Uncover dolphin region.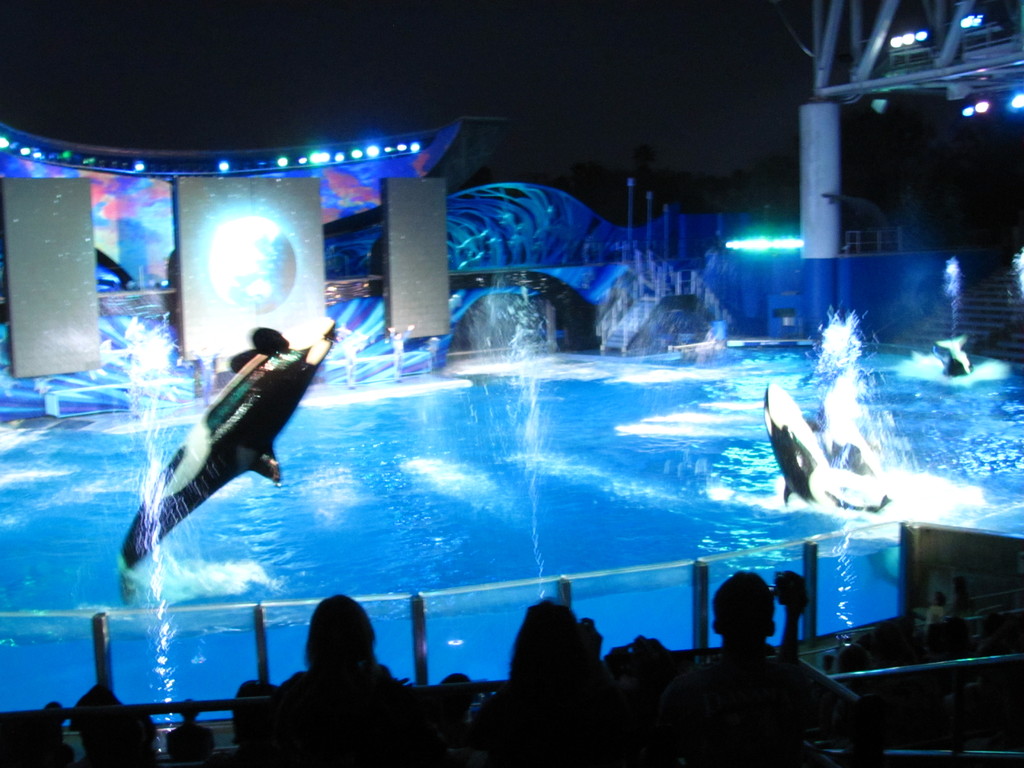
Uncovered: bbox=(765, 384, 885, 534).
